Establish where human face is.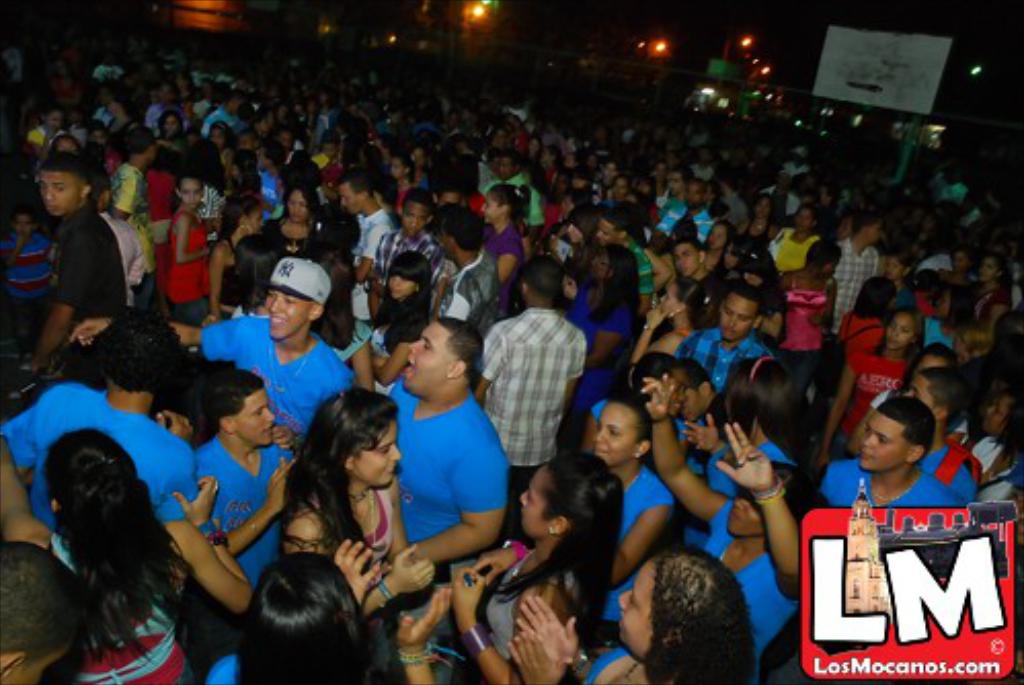
Established at <bbox>33, 170, 84, 221</bbox>.
